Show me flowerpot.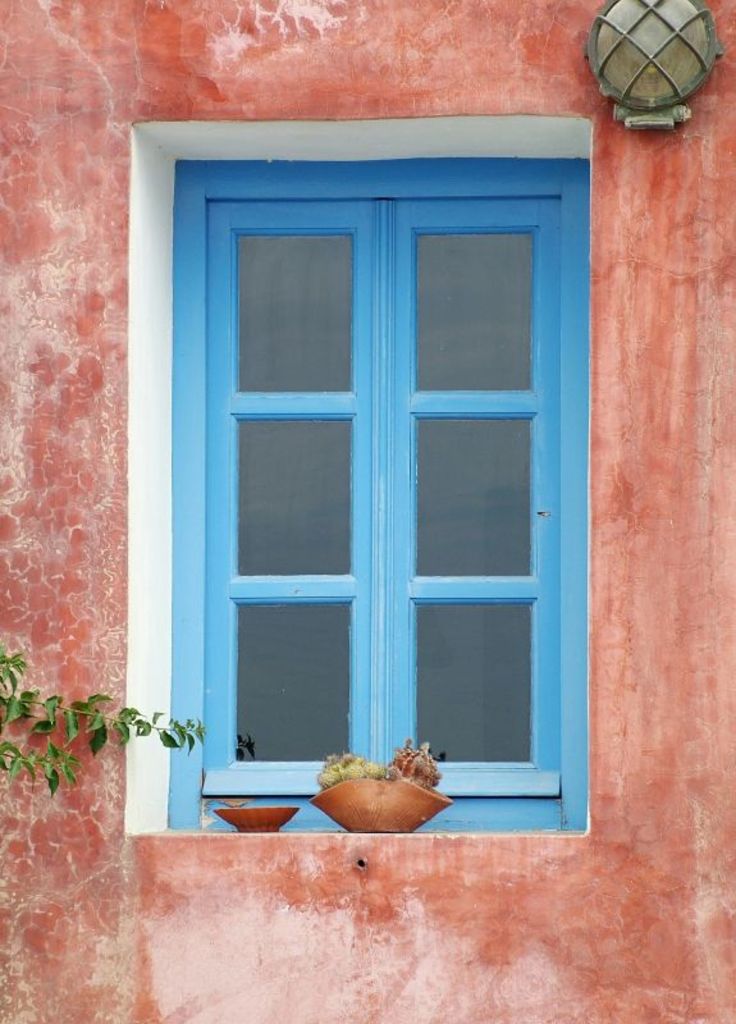
flowerpot is here: 317 763 460 822.
